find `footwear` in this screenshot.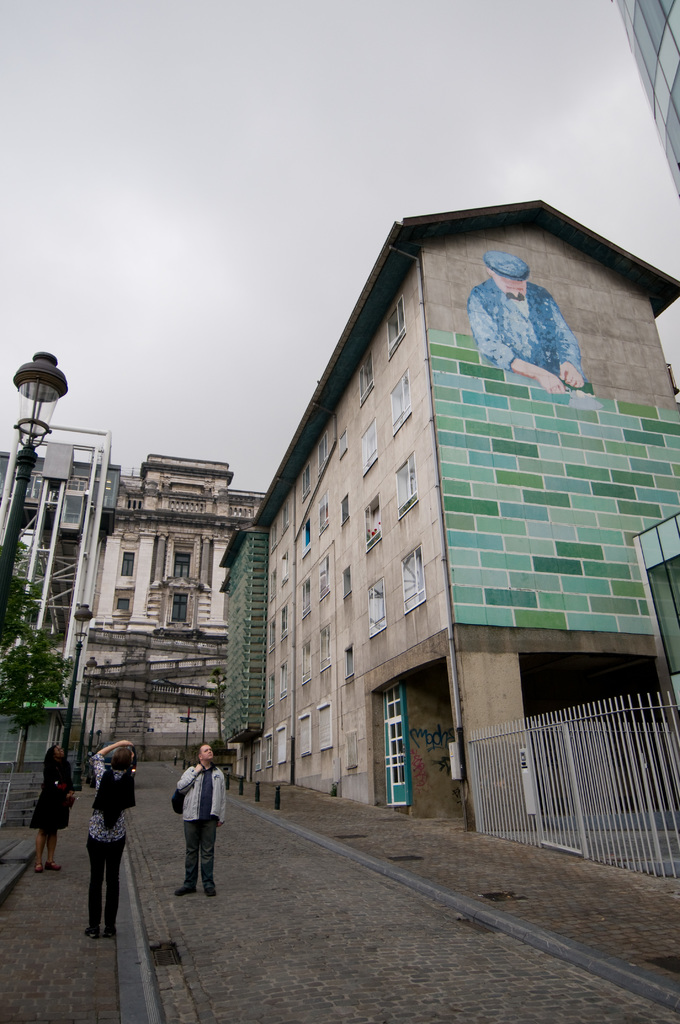
The bounding box for `footwear` is (206,889,220,900).
